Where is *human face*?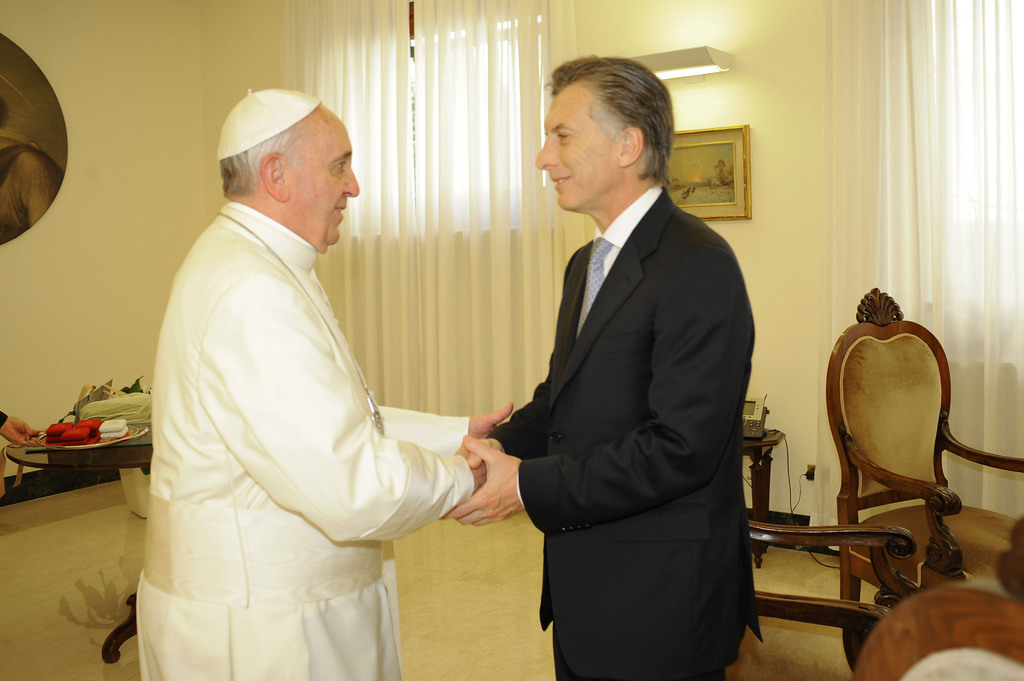
x1=534 y1=95 x2=616 y2=209.
